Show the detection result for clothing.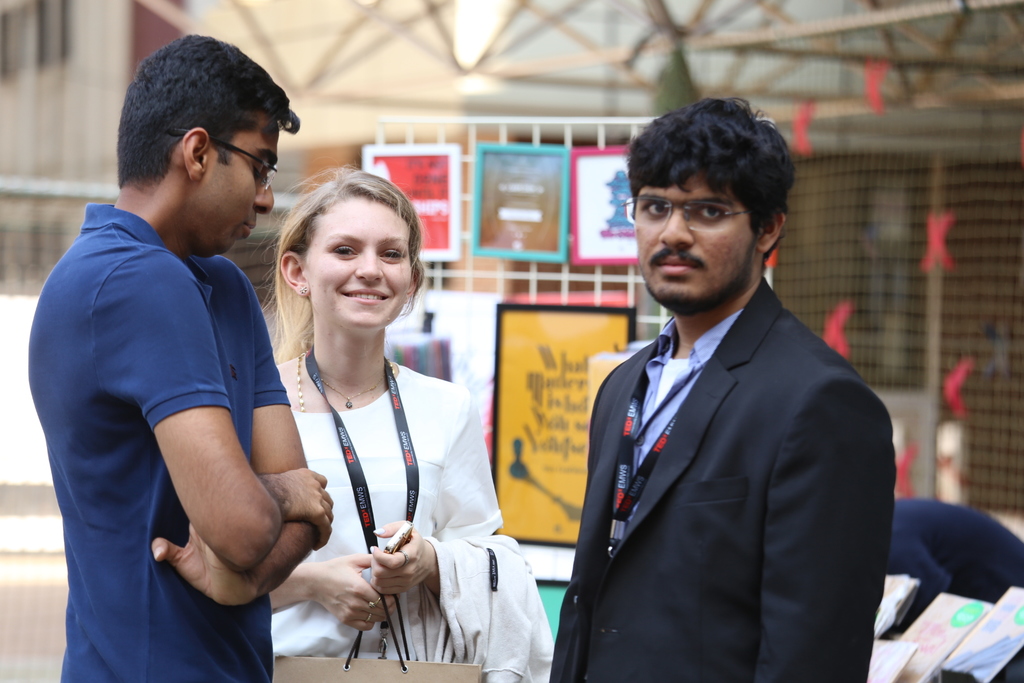
883, 498, 1023, 628.
